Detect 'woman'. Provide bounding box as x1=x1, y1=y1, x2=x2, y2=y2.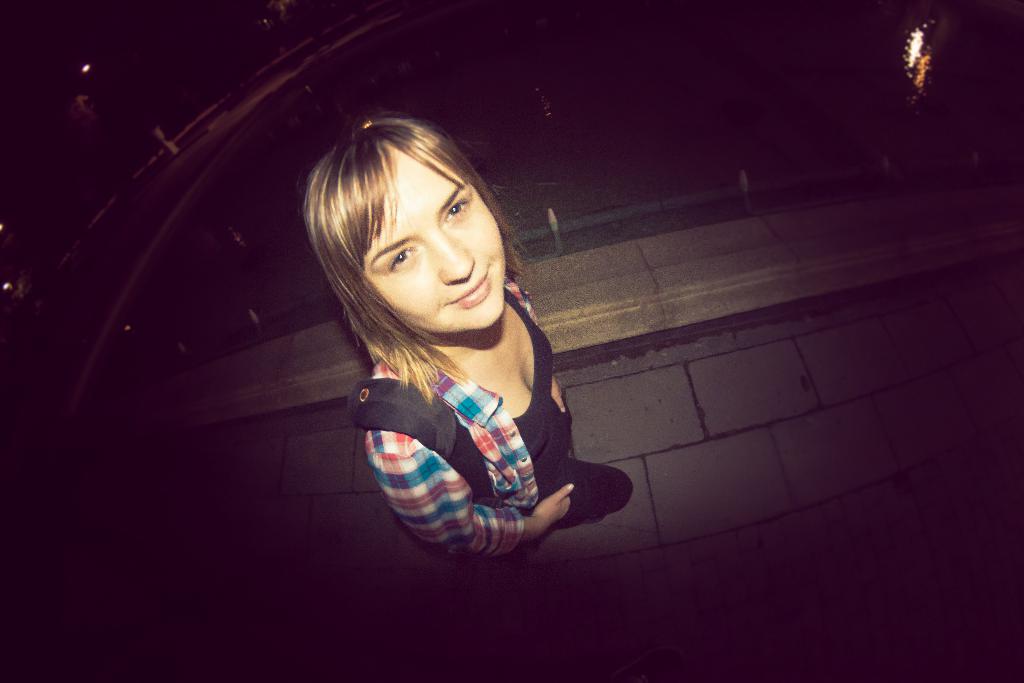
x1=276, y1=101, x2=634, y2=577.
